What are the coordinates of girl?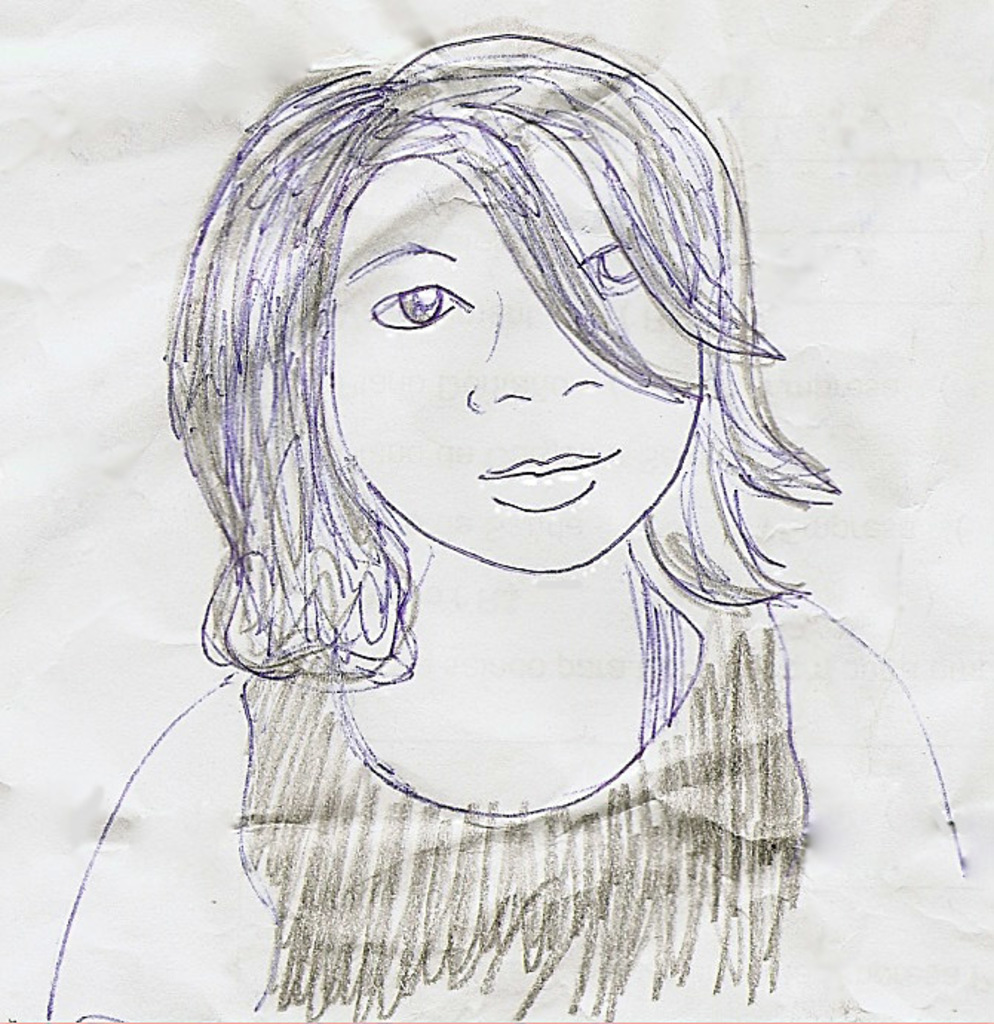
bbox=[45, 34, 967, 1023].
